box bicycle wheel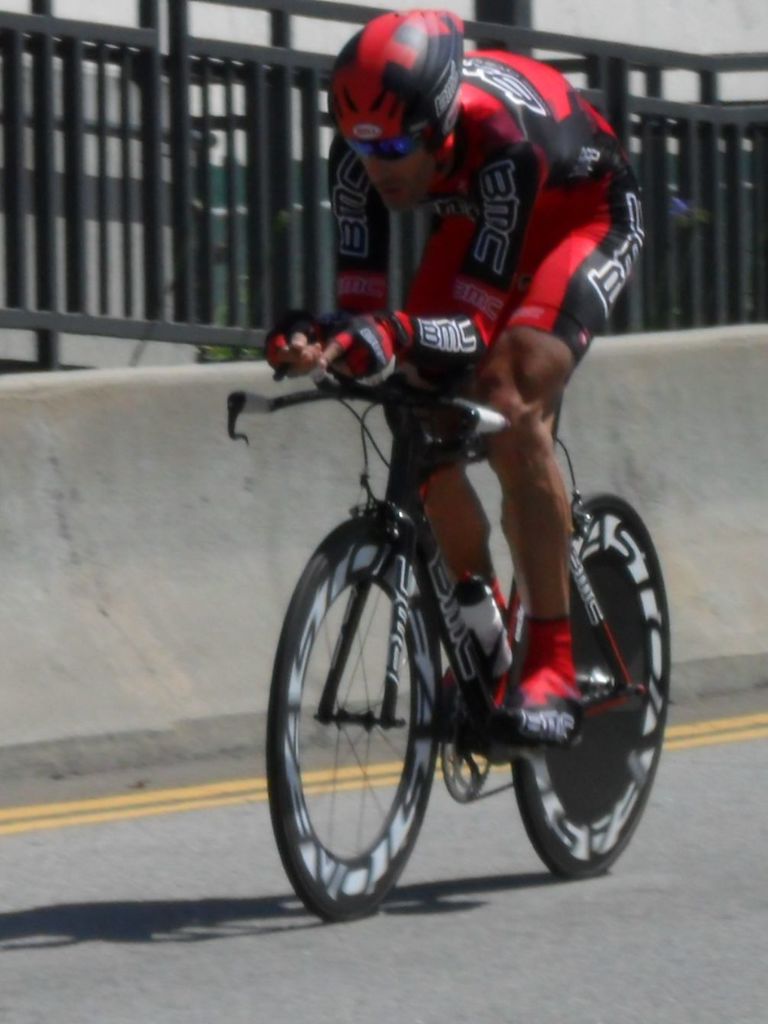
x1=289, y1=513, x2=465, y2=920
